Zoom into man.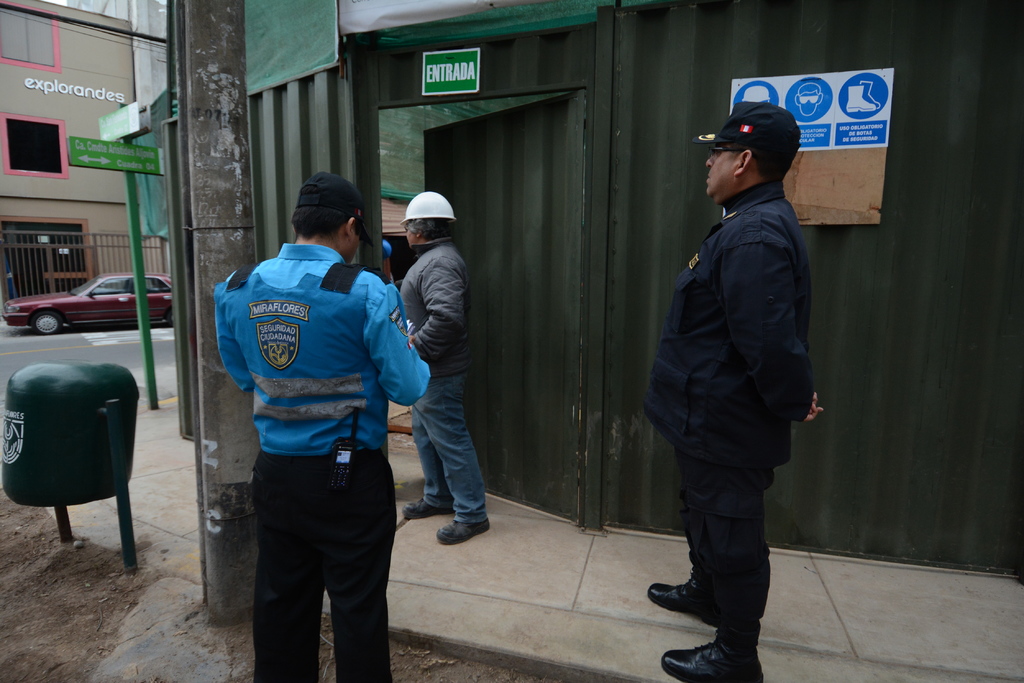
Zoom target: [x1=216, y1=164, x2=429, y2=682].
